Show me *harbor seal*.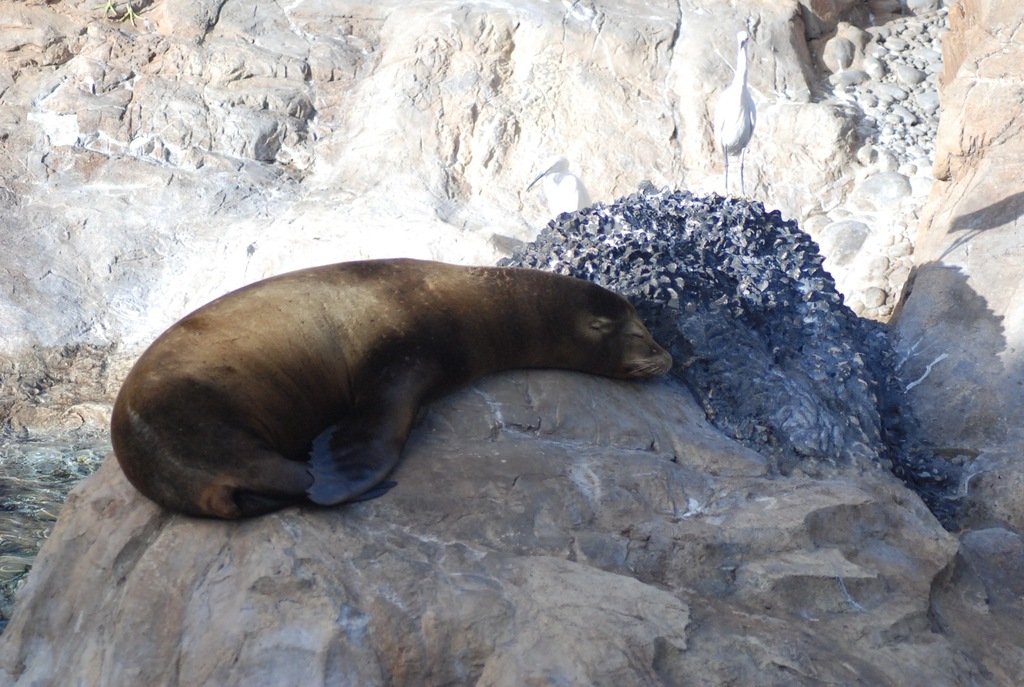
*harbor seal* is here: <box>122,253,682,527</box>.
